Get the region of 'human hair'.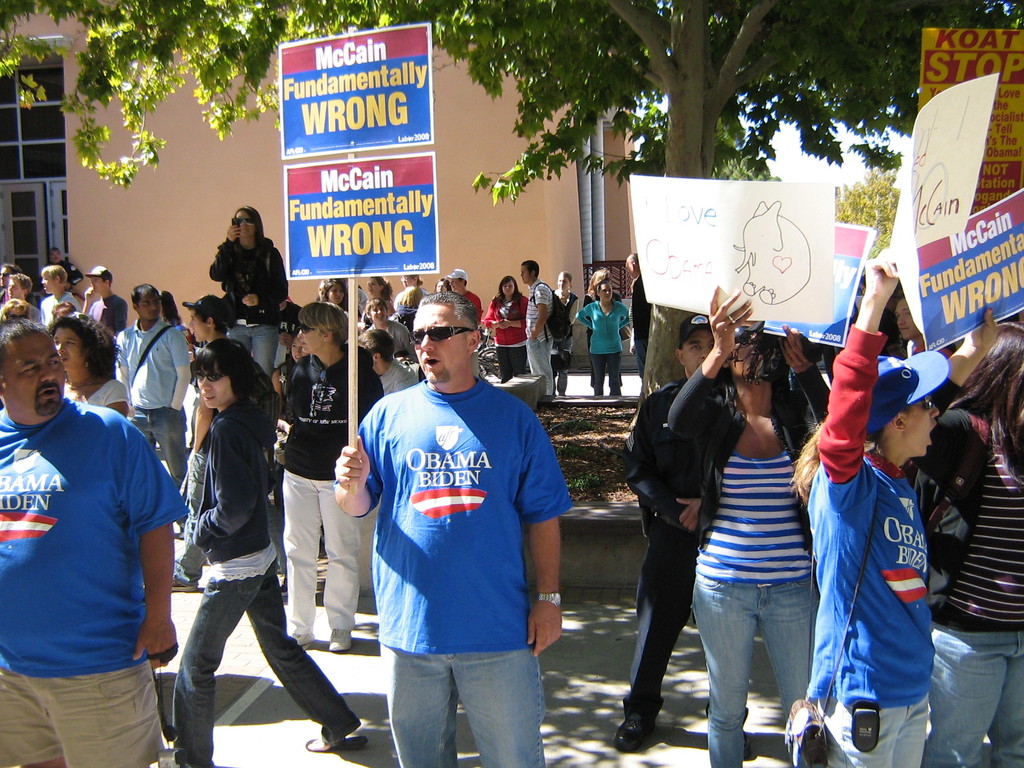
bbox=(794, 419, 824, 498).
